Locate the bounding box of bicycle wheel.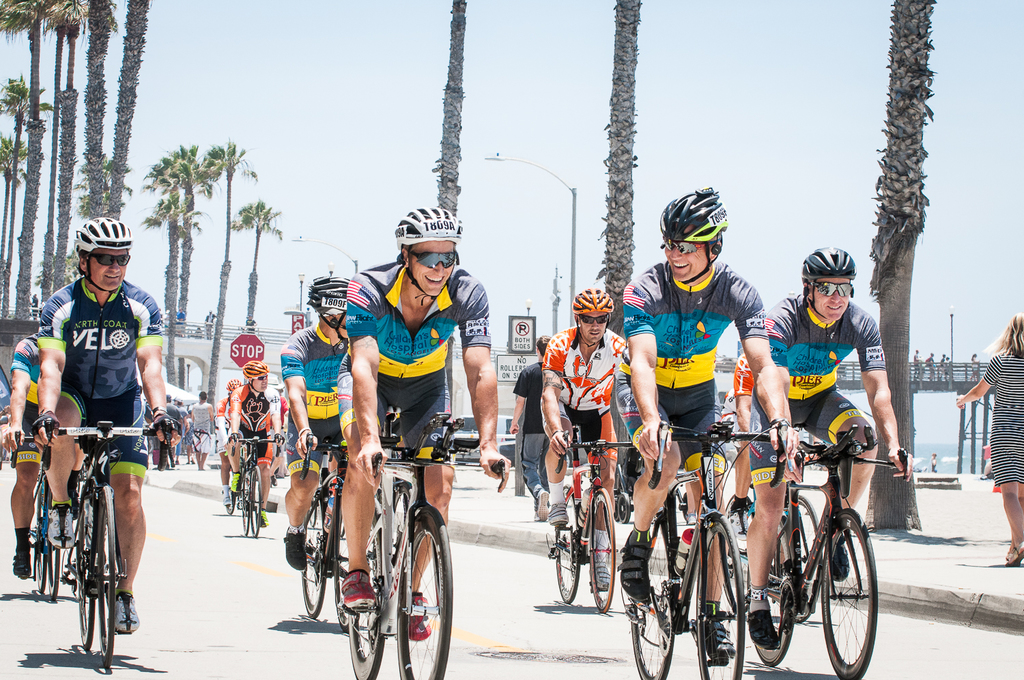
Bounding box: 820 502 879 679.
